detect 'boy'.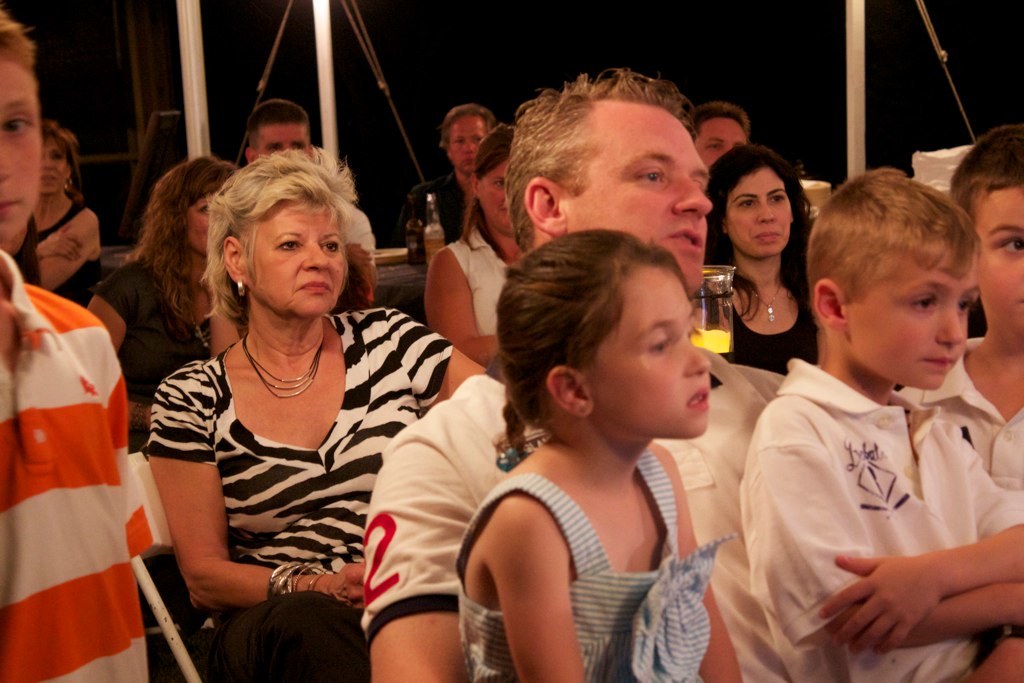
Detected at bbox=[741, 165, 1023, 682].
